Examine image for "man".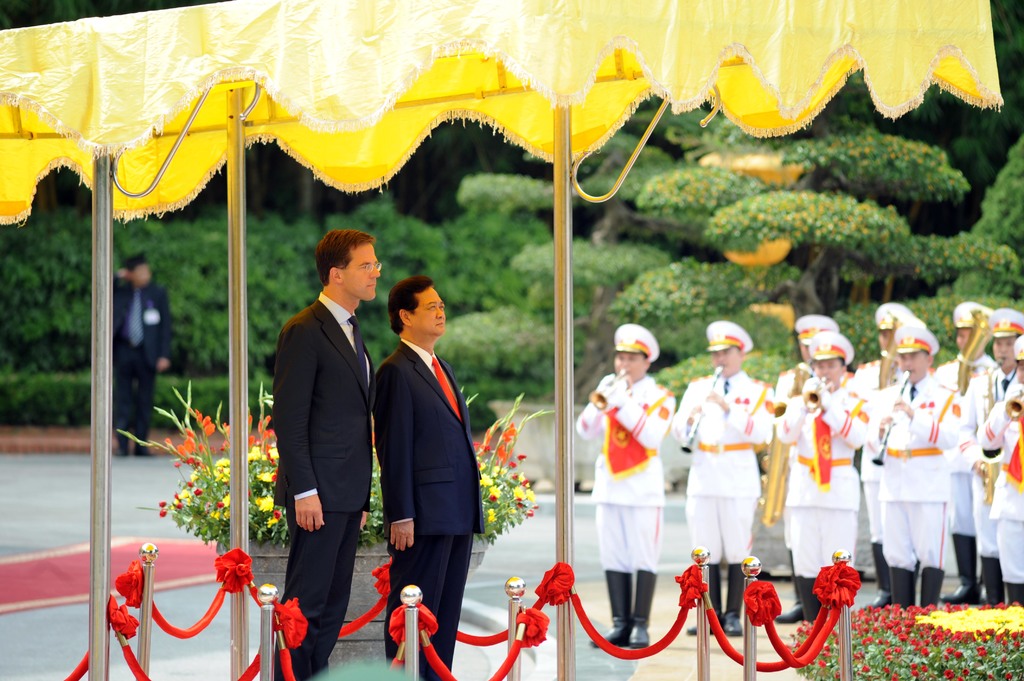
Examination result: (372, 273, 484, 680).
